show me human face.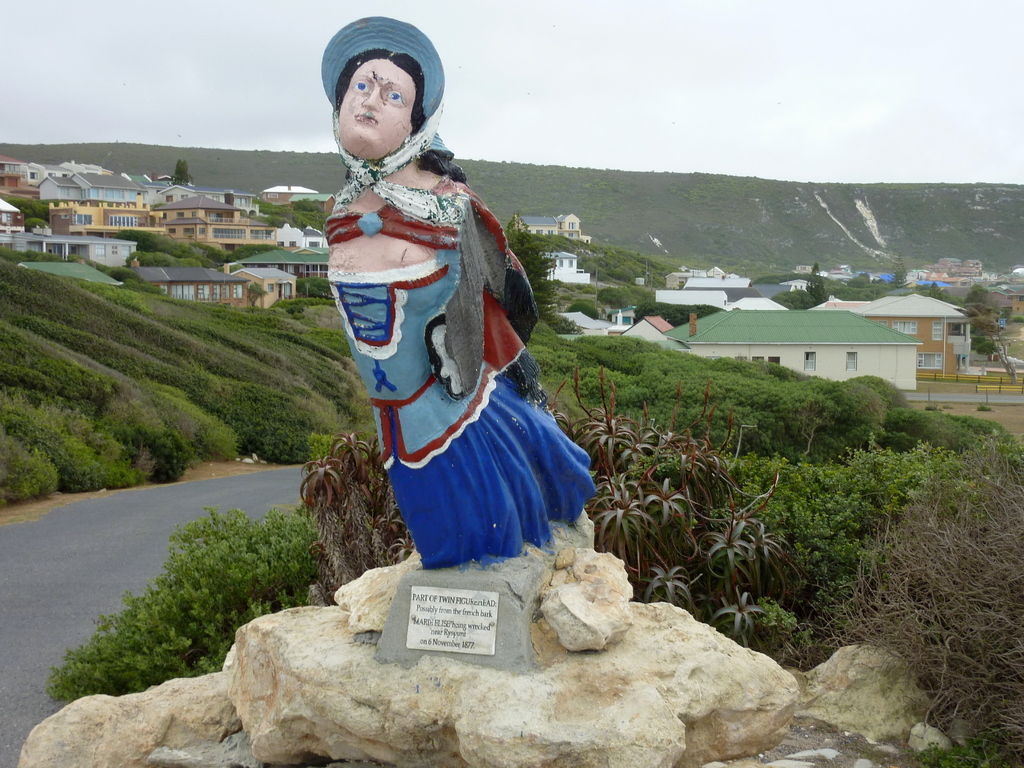
human face is here: {"left": 337, "top": 58, "right": 417, "bottom": 157}.
